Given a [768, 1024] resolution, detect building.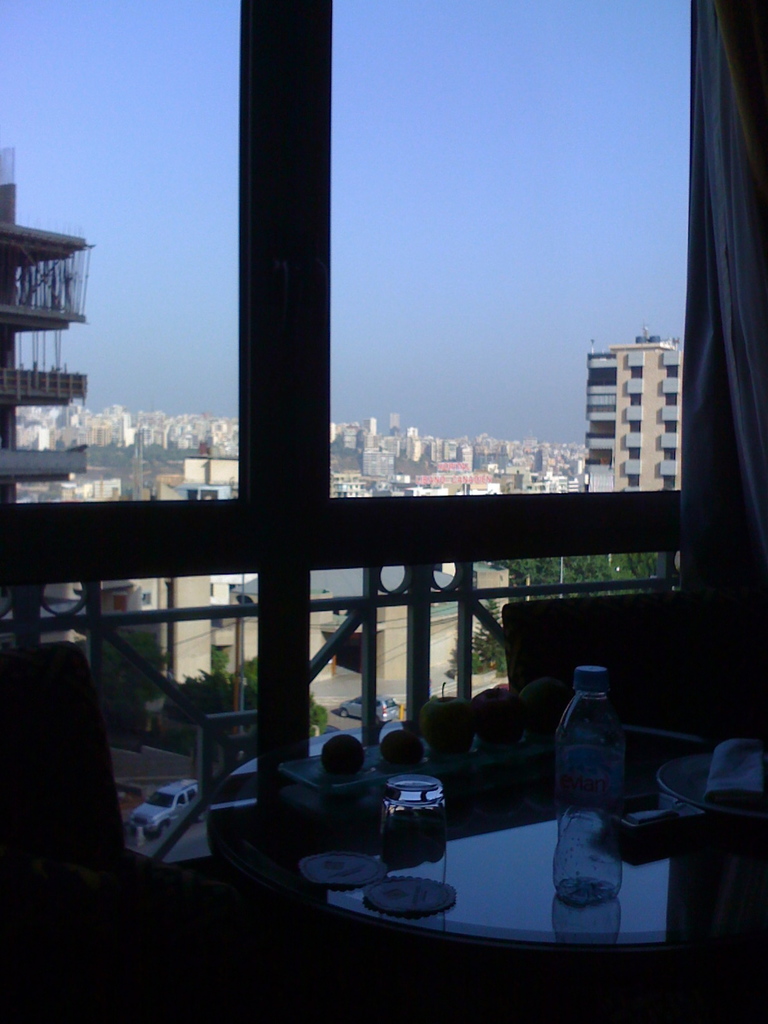
locate(0, 144, 91, 504).
